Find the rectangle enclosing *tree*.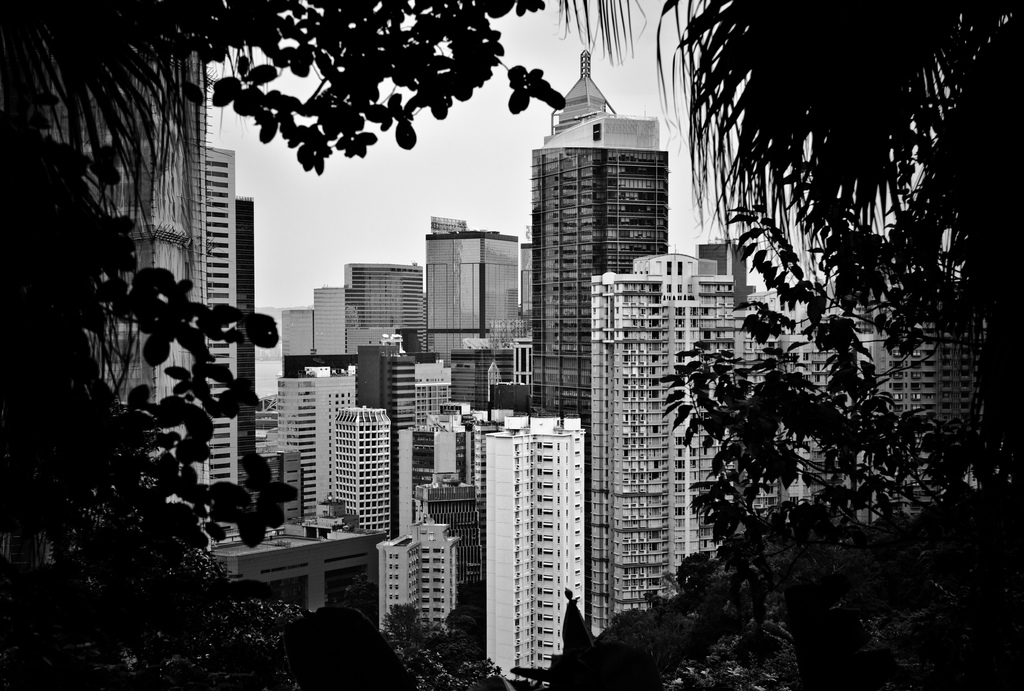
(500,0,1023,690).
